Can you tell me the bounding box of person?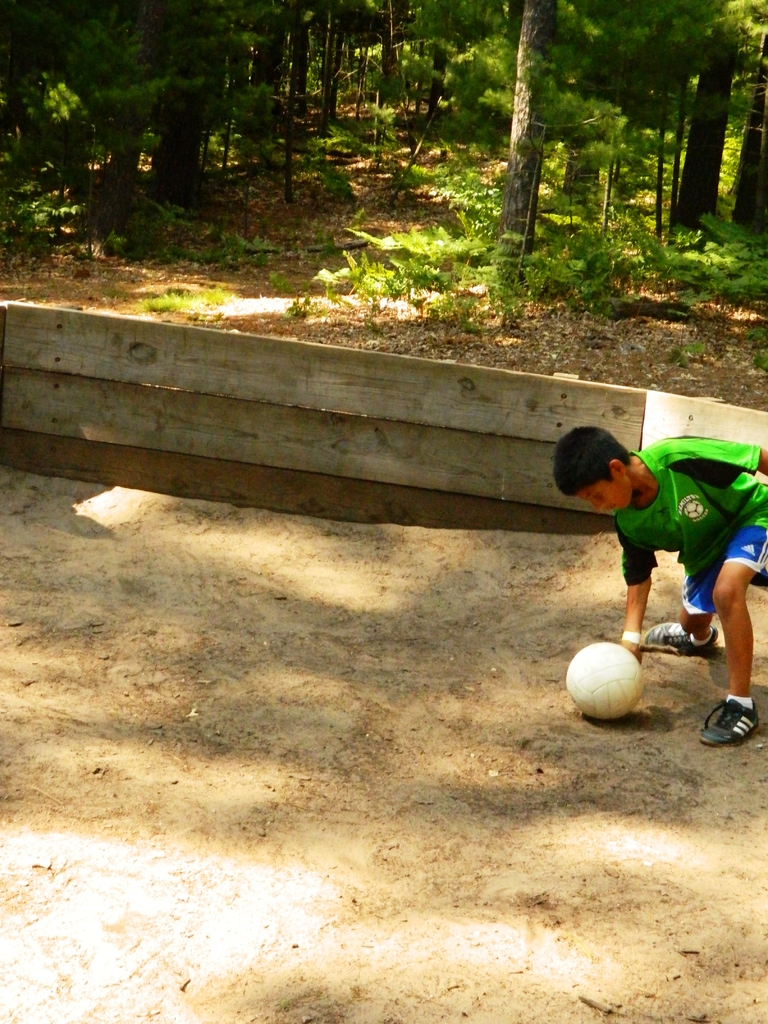
{"x1": 576, "y1": 426, "x2": 749, "y2": 699}.
